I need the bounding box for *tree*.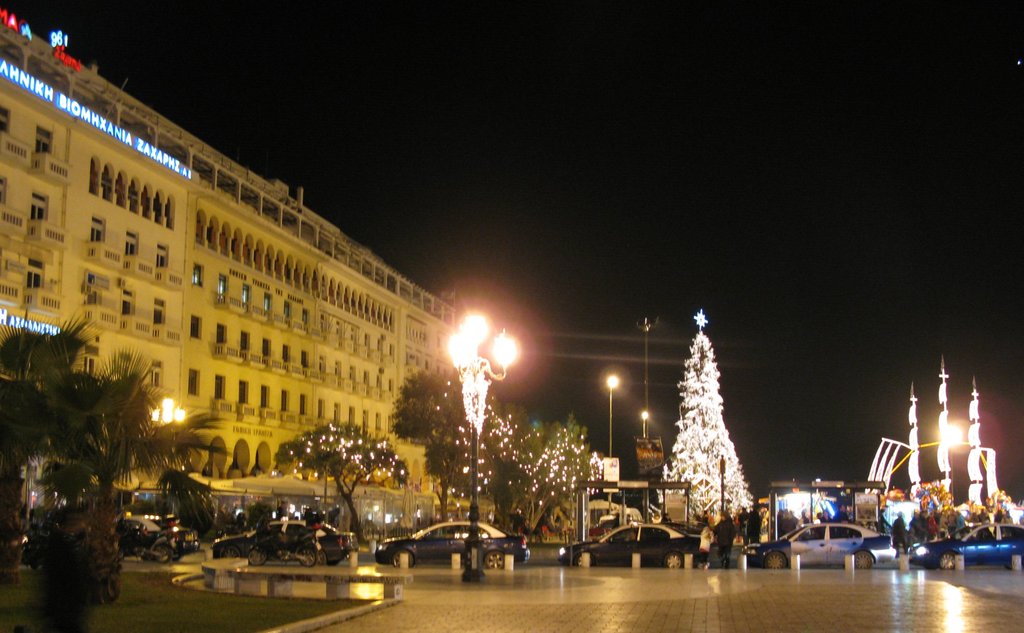
Here it is: bbox=[952, 495, 999, 561].
